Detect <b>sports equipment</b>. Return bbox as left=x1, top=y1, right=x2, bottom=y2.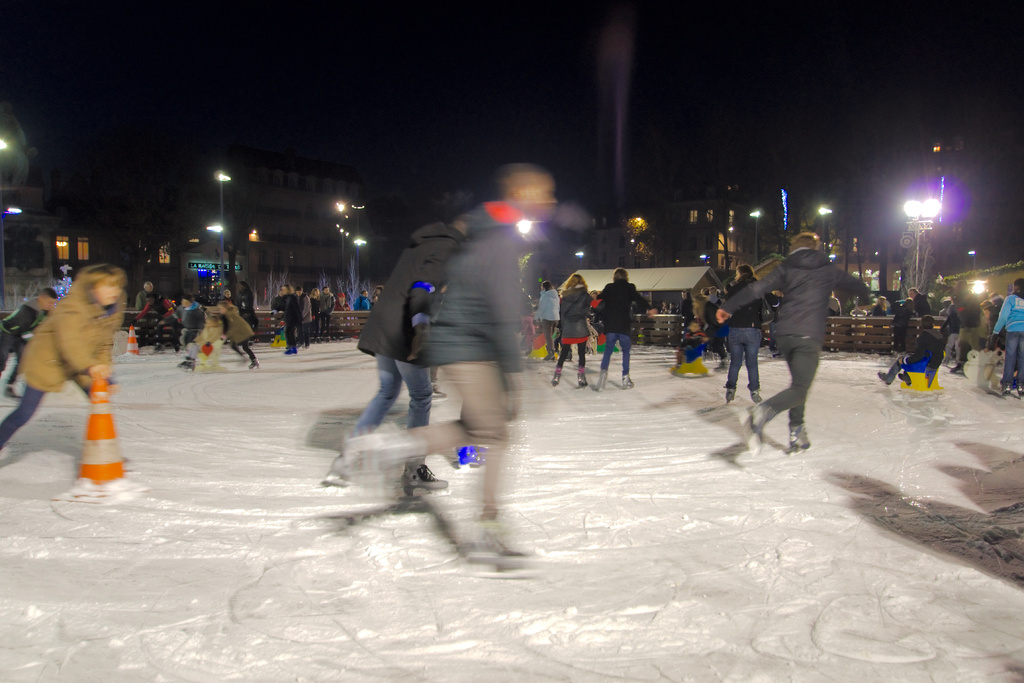
left=1002, top=383, right=1022, bottom=399.
